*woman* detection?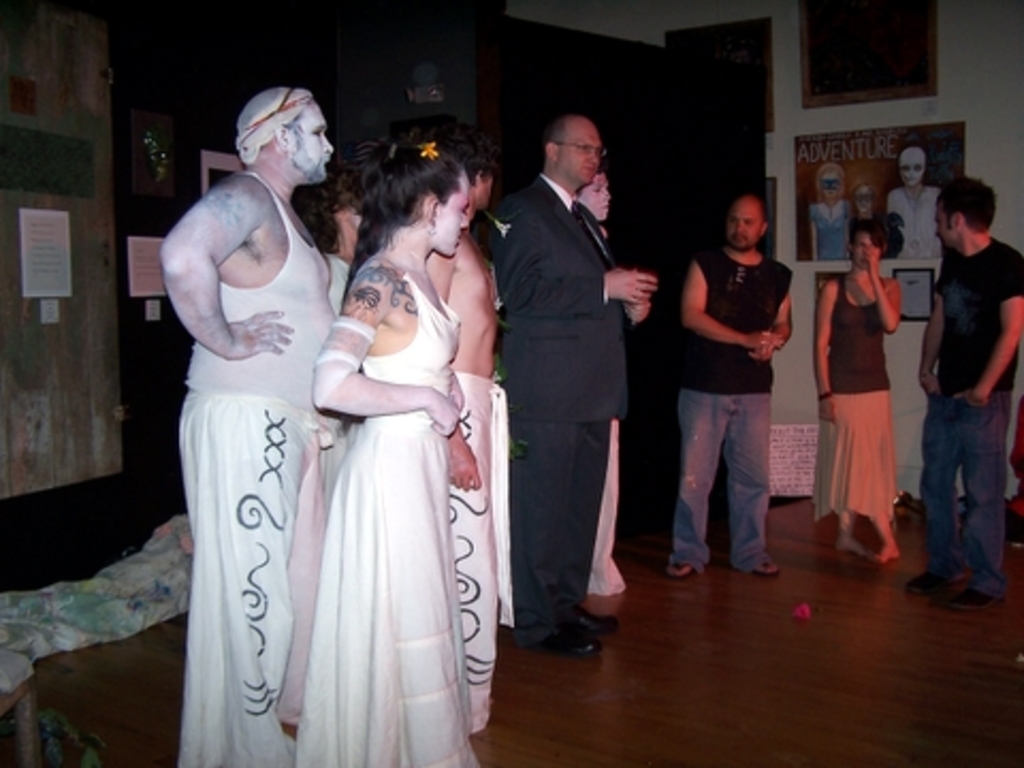
{"left": 267, "top": 162, "right": 489, "bottom": 753}
